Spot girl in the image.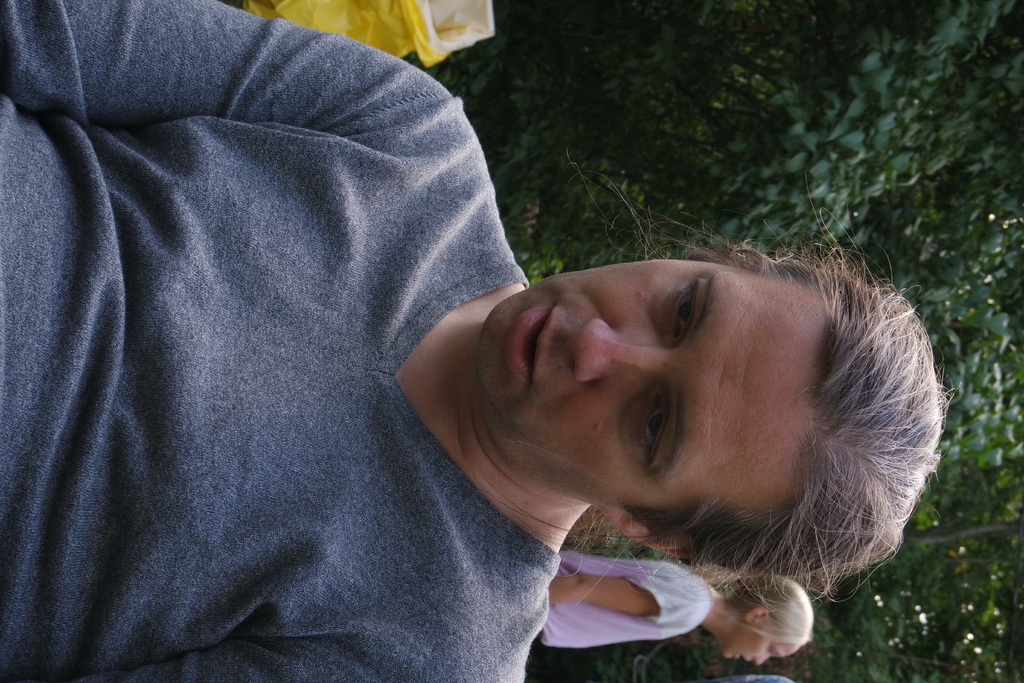
girl found at (541,547,812,666).
